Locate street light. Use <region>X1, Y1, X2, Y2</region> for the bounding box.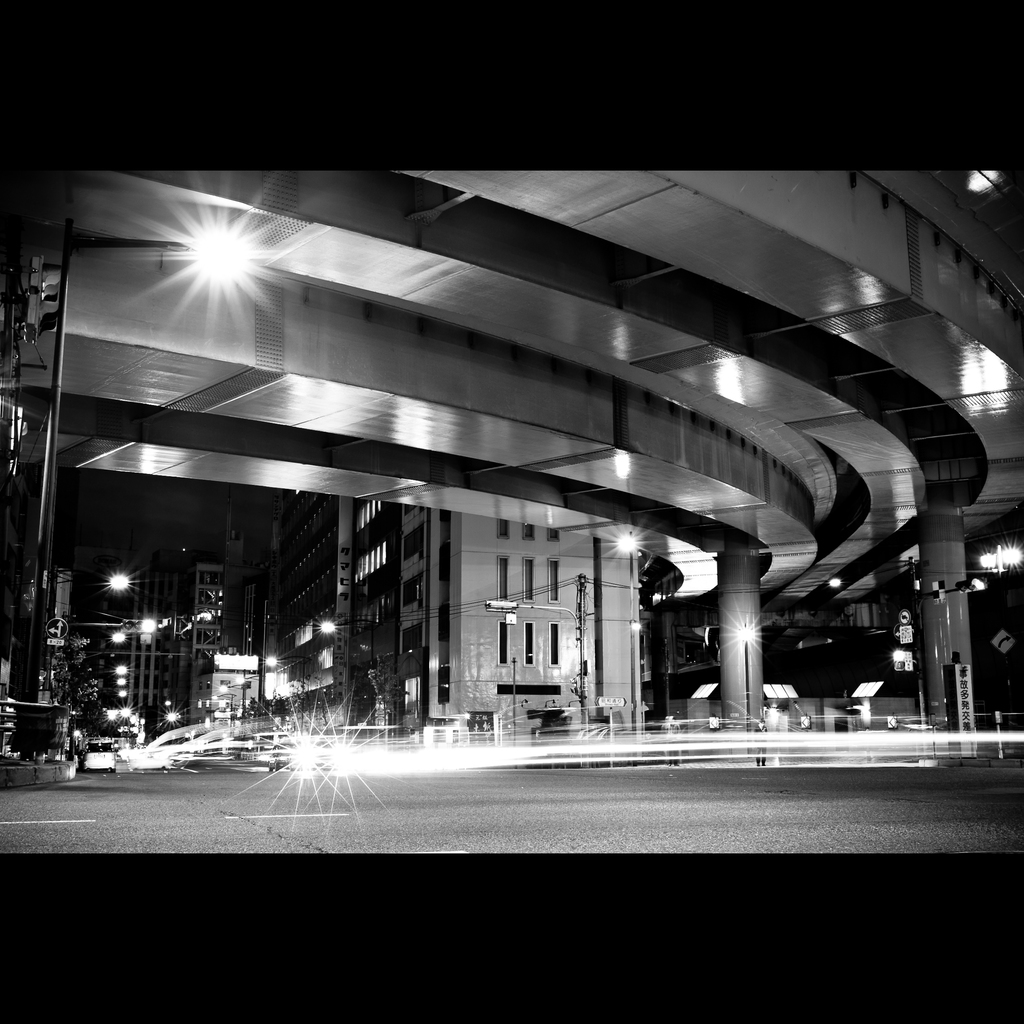
<region>904, 540, 1023, 577</region>.
